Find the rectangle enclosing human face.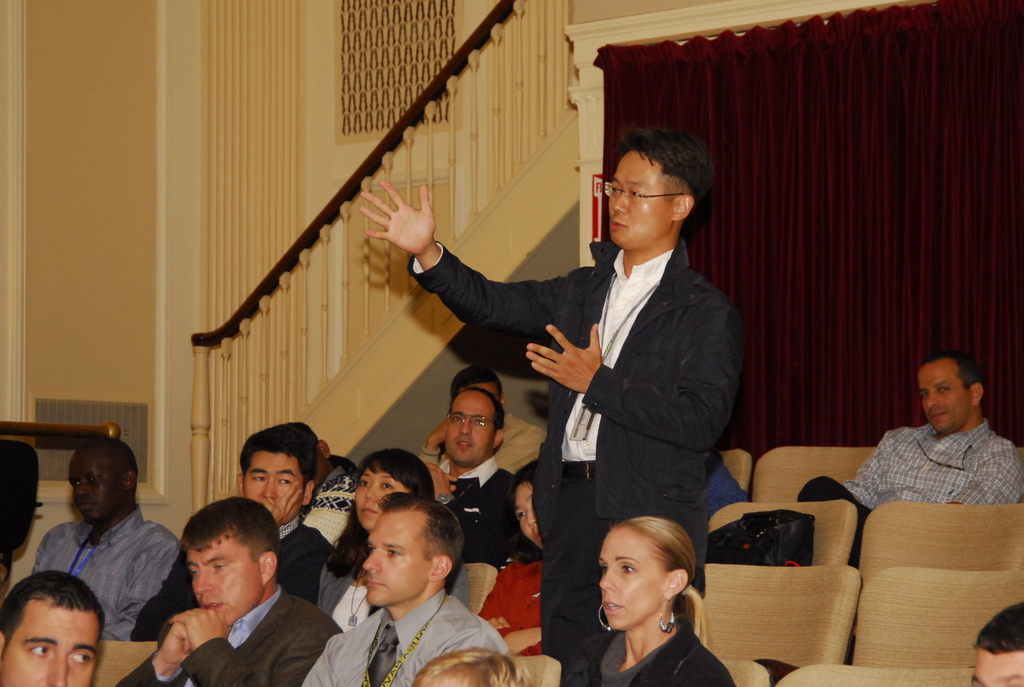
456, 383, 500, 405.
